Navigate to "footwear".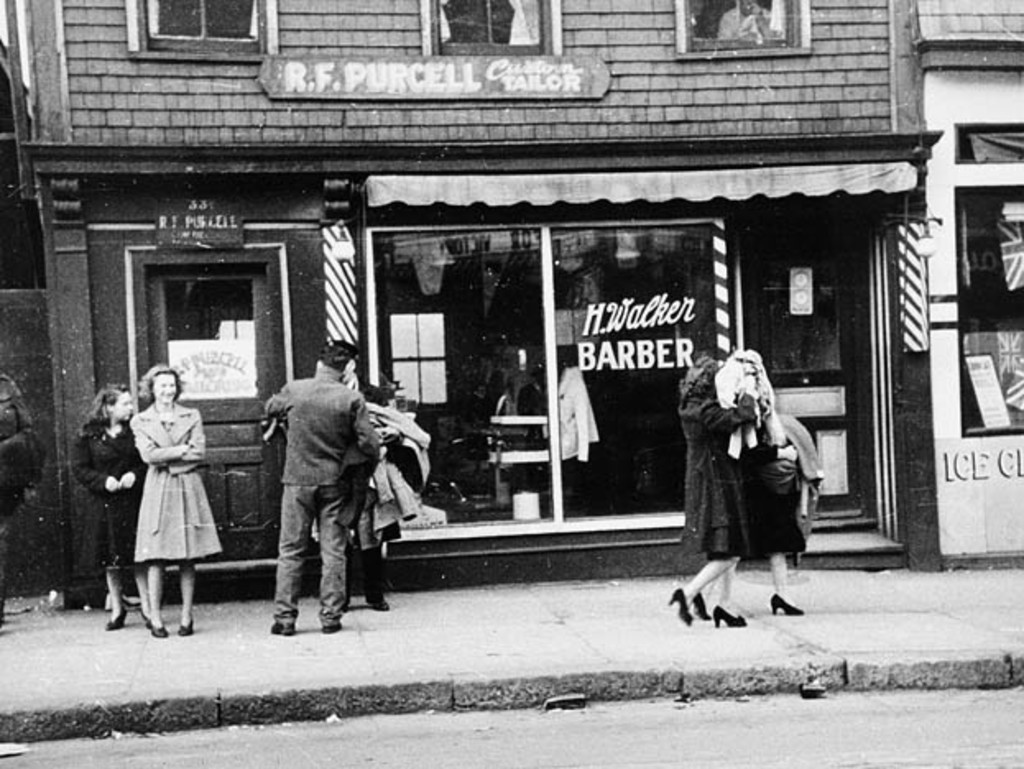
Navigation target: crop(358, 588, 391, 611).
